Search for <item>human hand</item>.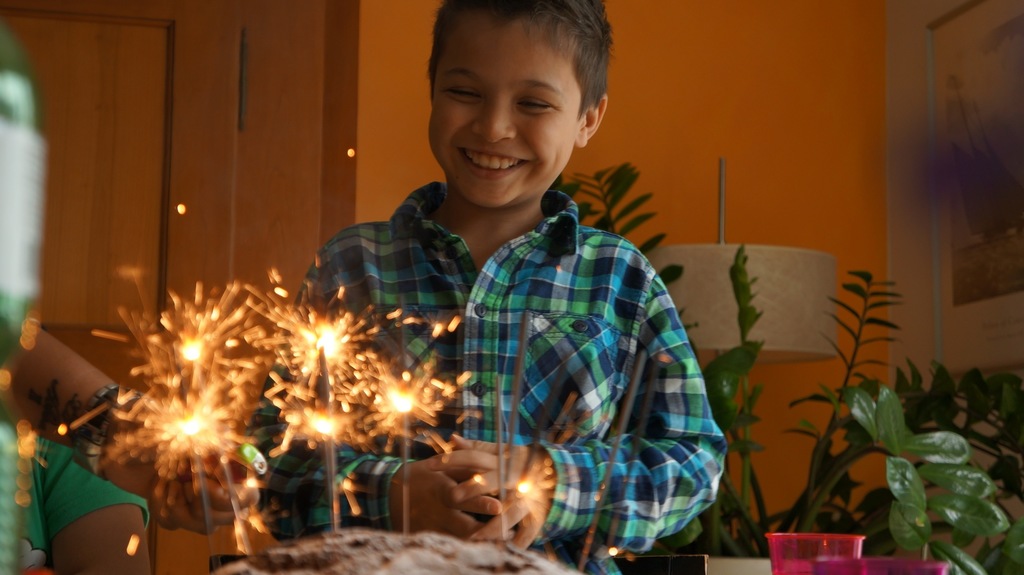
Found at locate(424, 429, 554, 553).
